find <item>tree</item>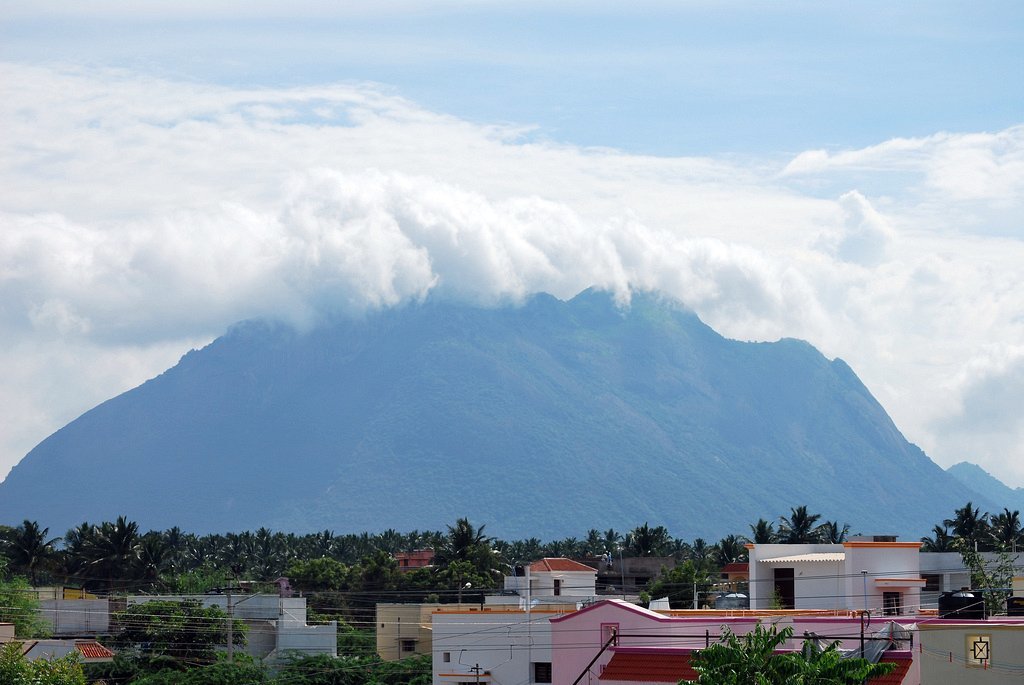
<region>0, 627, 91, 684</region>
